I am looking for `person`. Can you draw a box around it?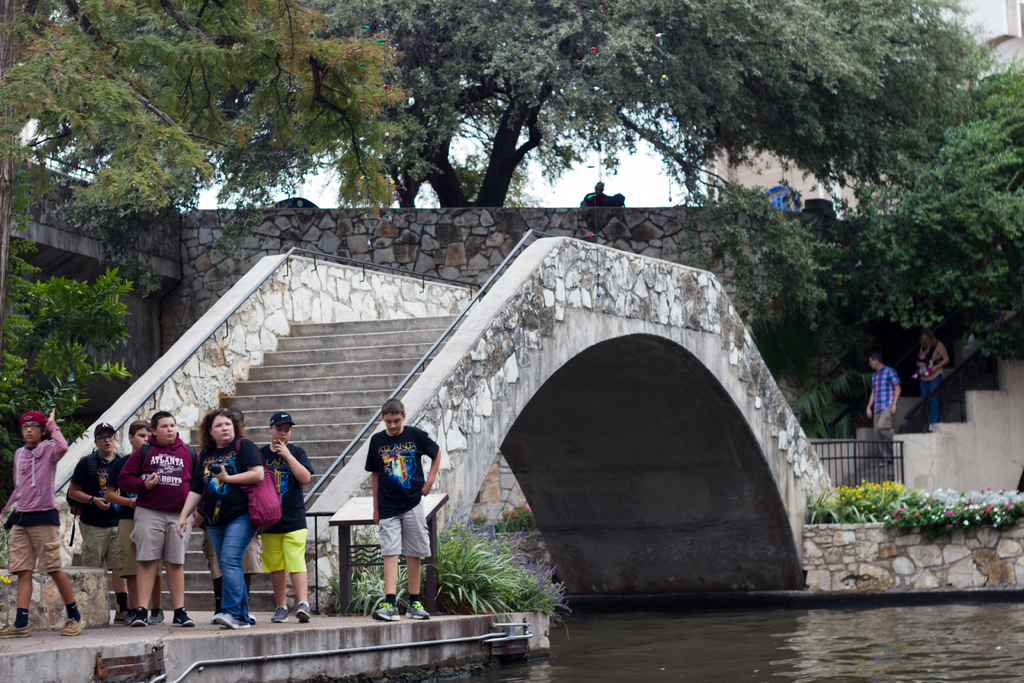
Sure, the bounding box is <bbox>865, 349, 903, 469</bbox>.
